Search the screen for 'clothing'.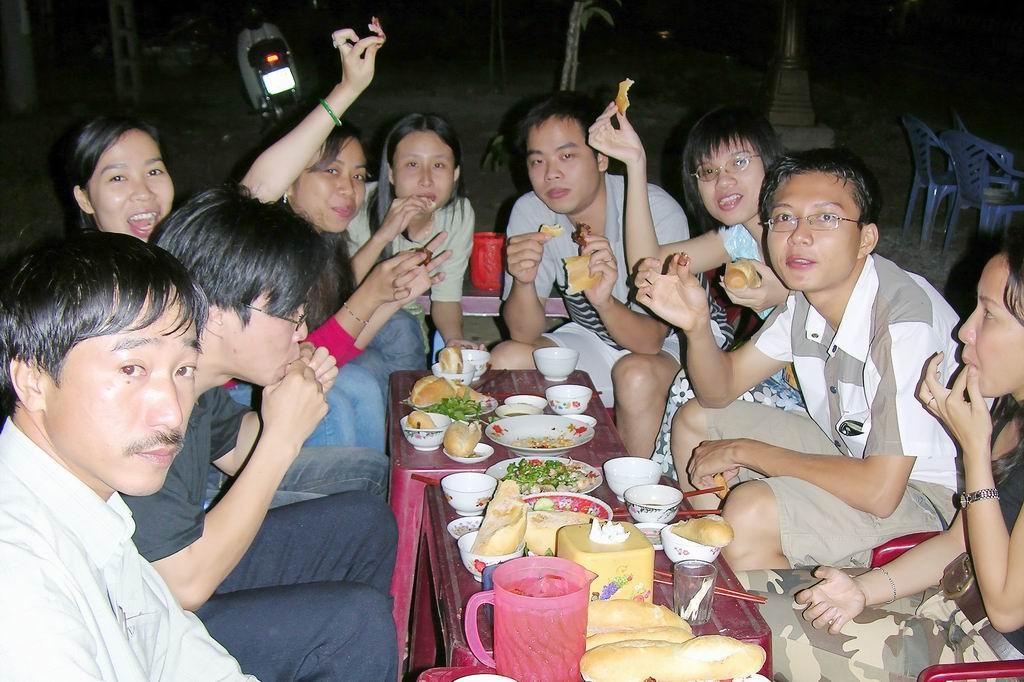
Found at bbox=(731, 391, 1023, 681).
